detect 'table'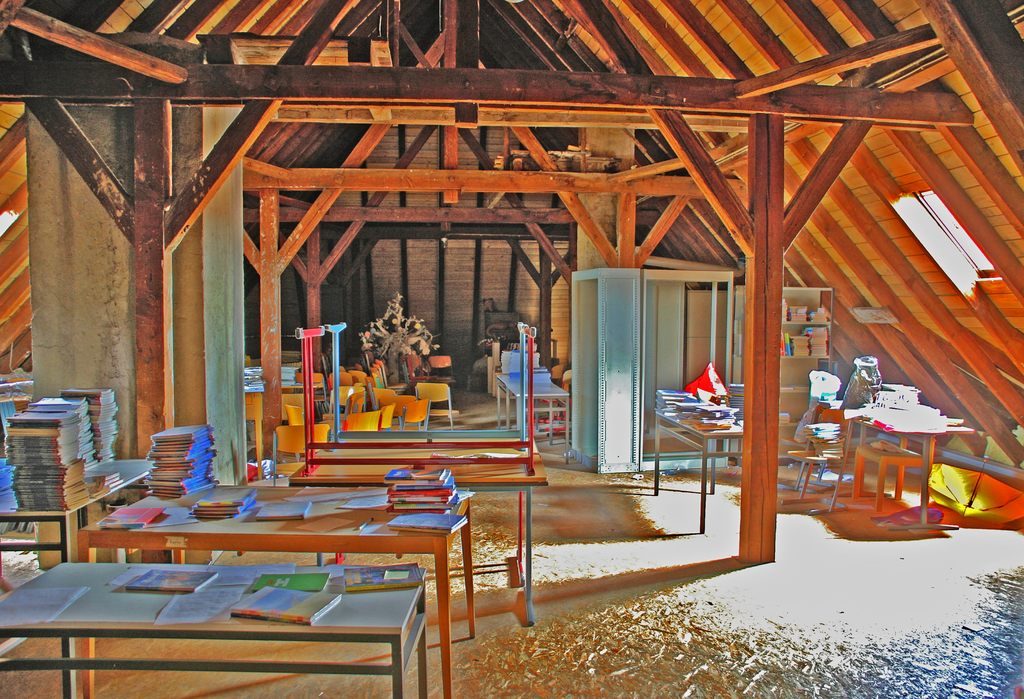
select_region(655, 410, 742, 527)
